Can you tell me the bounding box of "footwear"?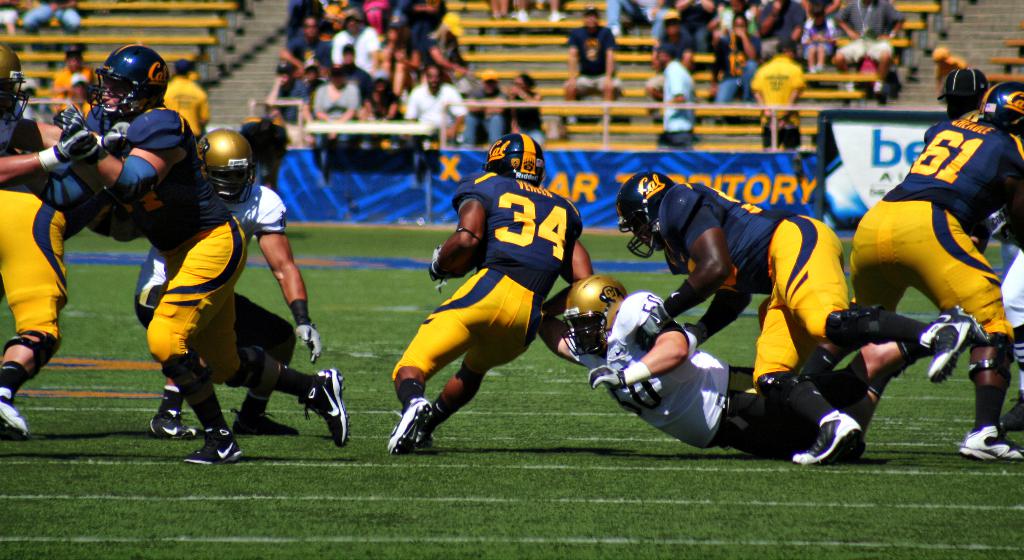
BBox(182, 429, 242, 464).
